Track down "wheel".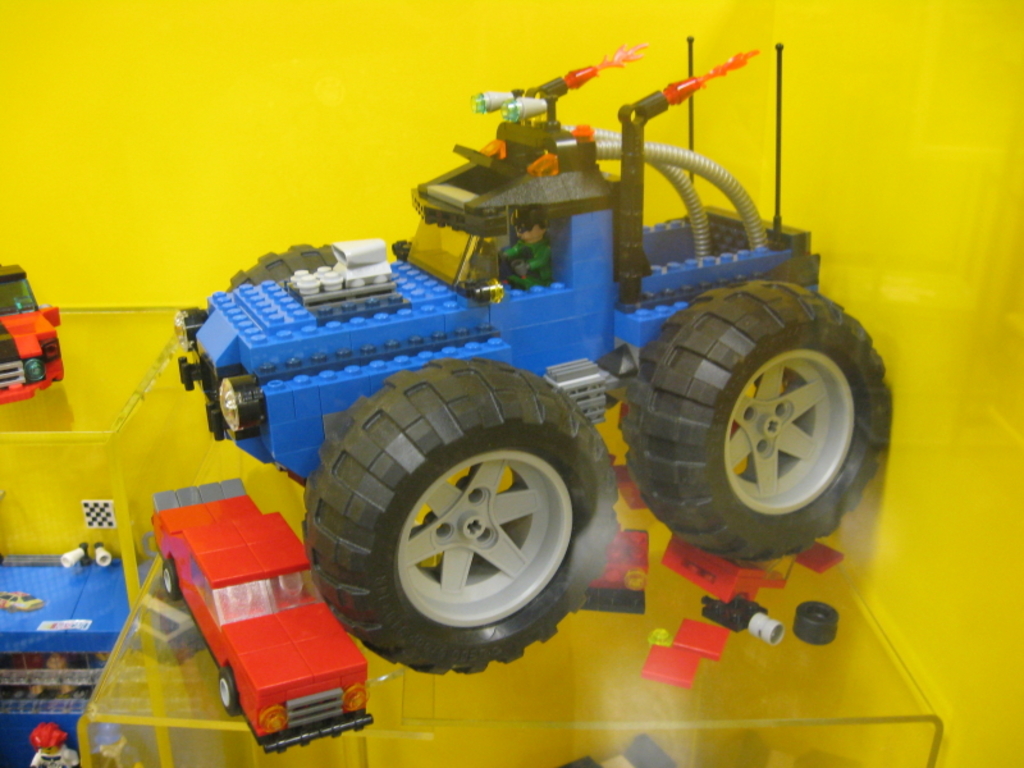
Tracked to {"x1": 306, "y1": 362, "x2": 618, "y2": 684}.
